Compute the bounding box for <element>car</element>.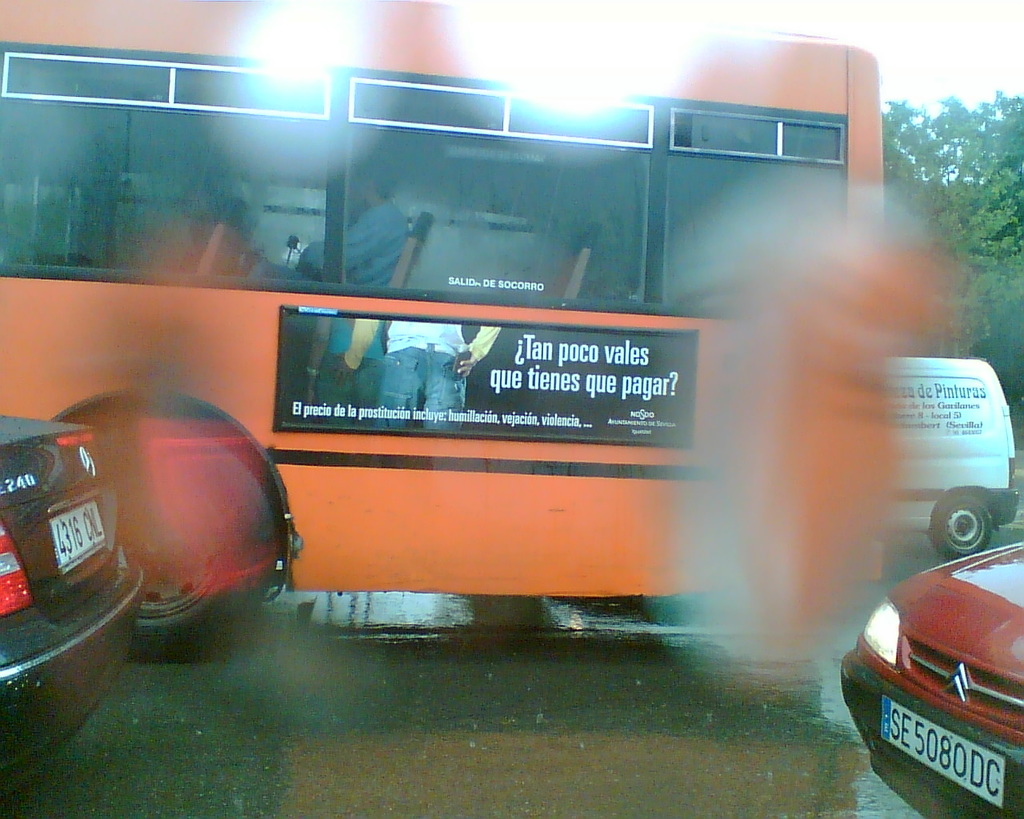
<bbox>0, 415, 146, 773</bbox>.
